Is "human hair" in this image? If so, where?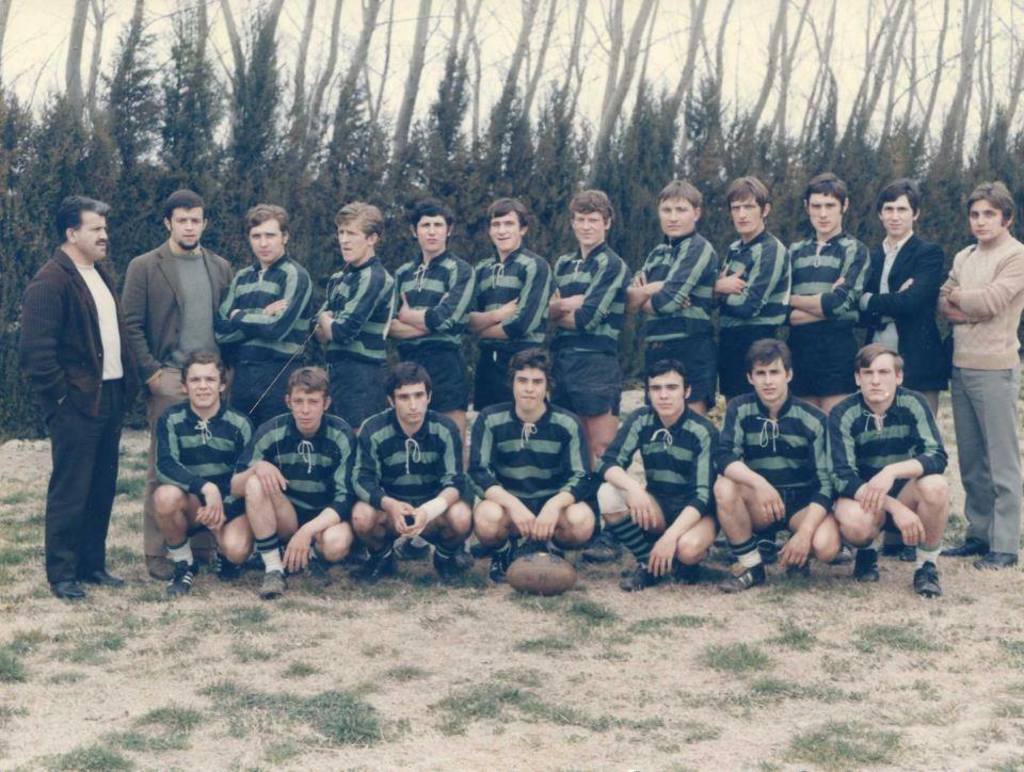
Yes, at {"x1": 516, "y1": 347, "x2": 546, "y2": 381}.
